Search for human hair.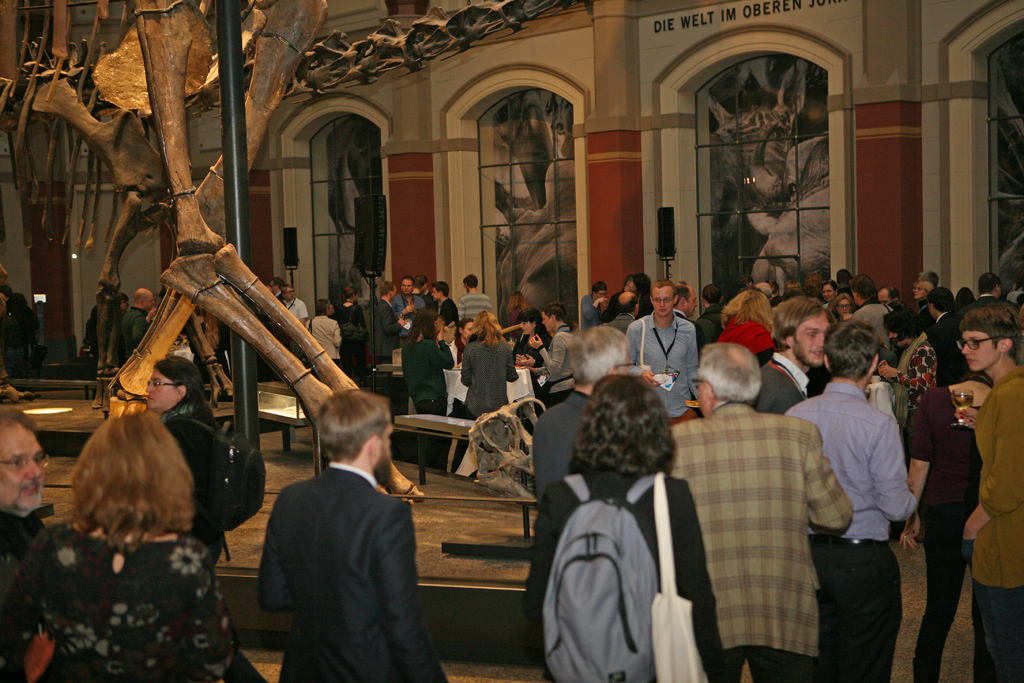
Found at 321 390 388 459.
